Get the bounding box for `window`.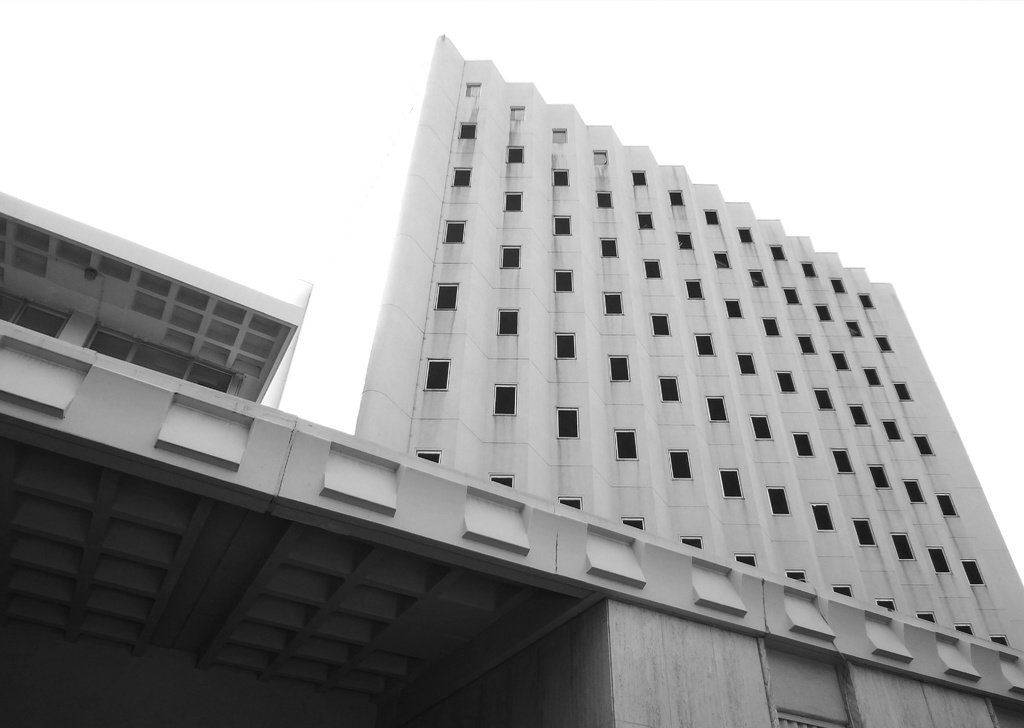
{"x1": 556, "y1": 496, "x2": 583, "y2": 510}.
